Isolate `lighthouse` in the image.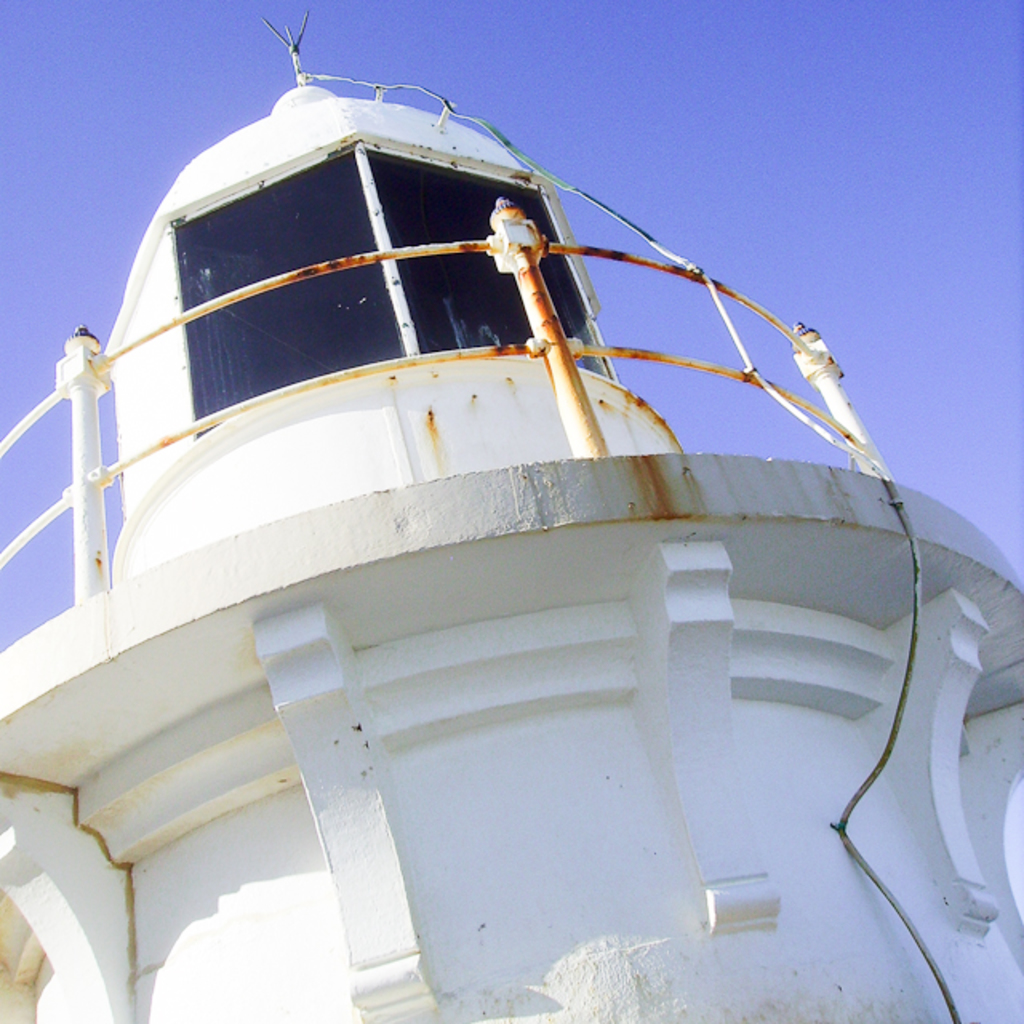
Isolated region: Rect(0, 0, 1022, 1022).
